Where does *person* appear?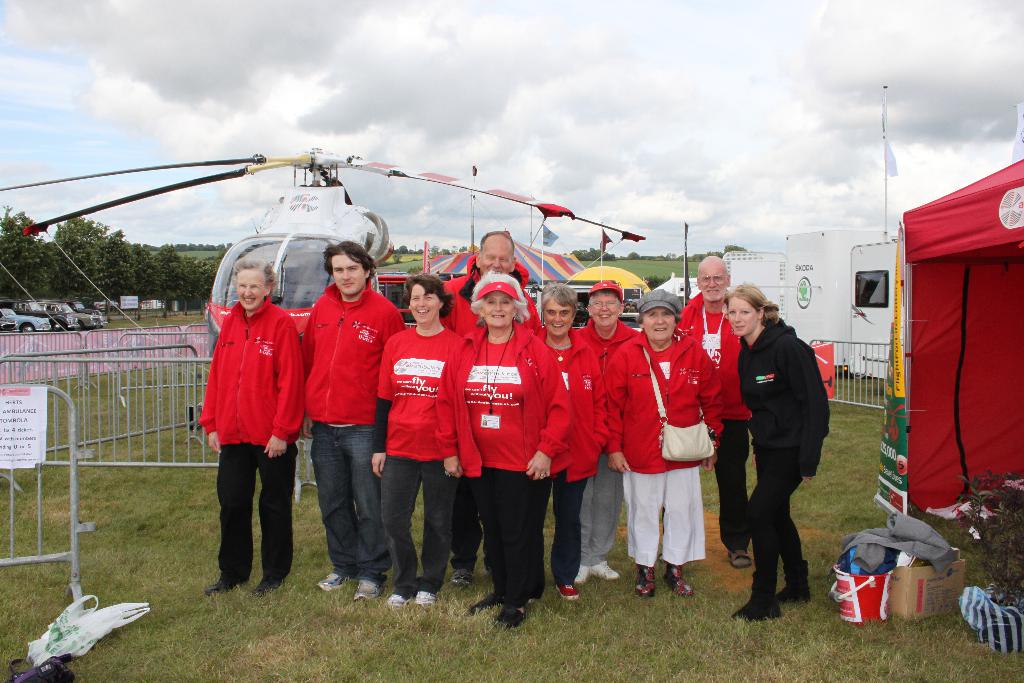
Appears at x1=728, y1=276, x2=836, y2=627.
